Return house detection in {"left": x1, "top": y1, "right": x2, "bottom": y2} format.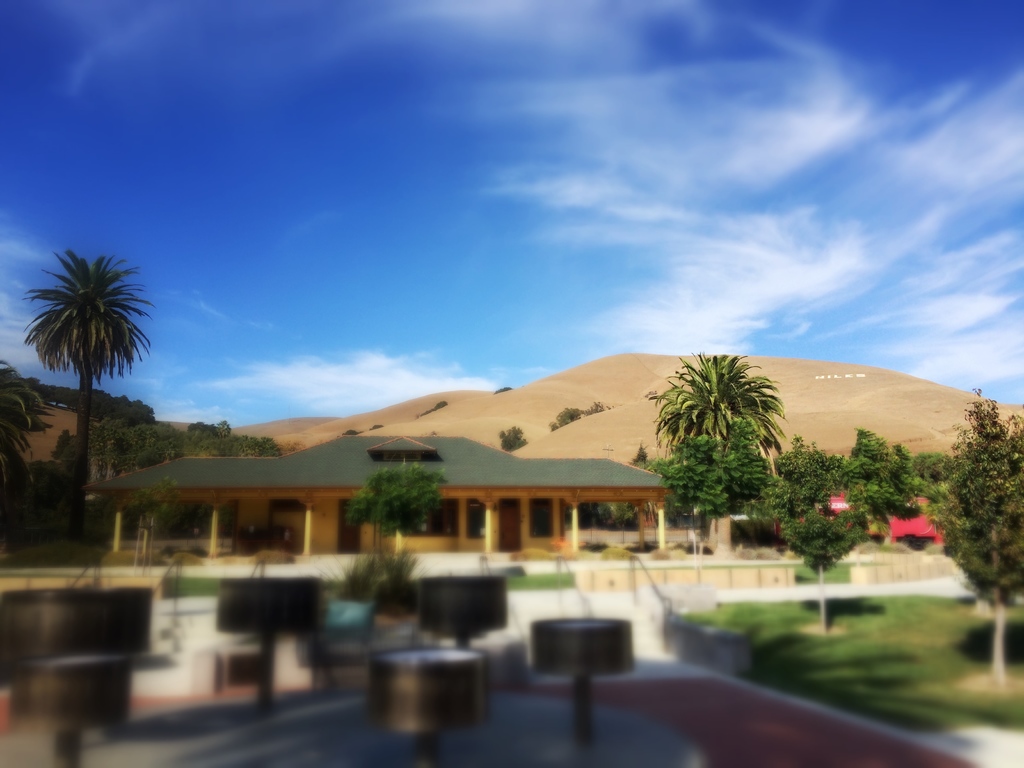
{"left": 91, "top": 438, "right": 666, "bottom": 557}.
